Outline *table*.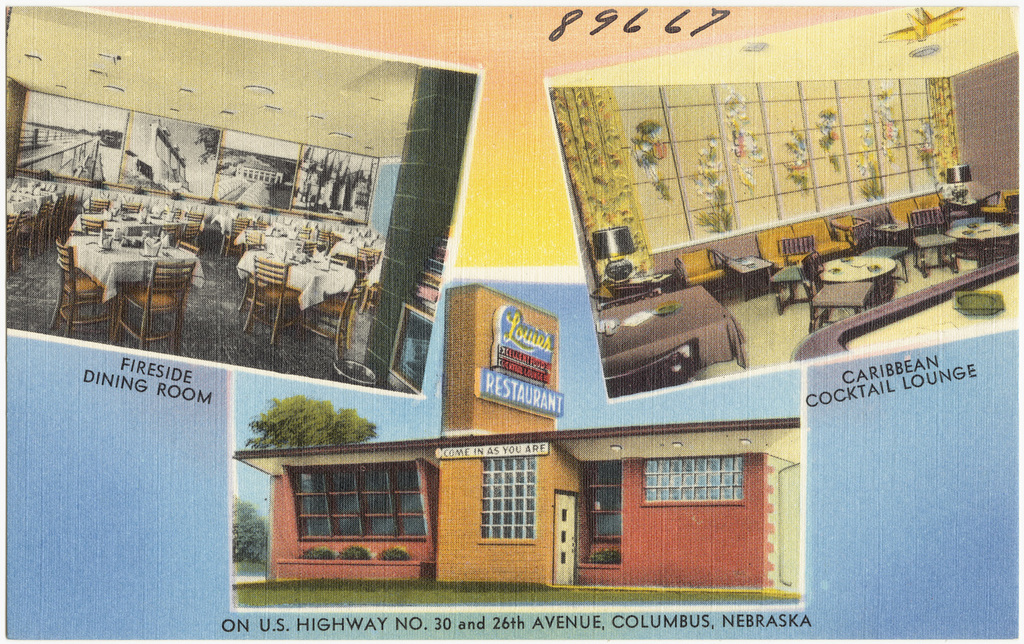
Outline: [141,196,205,229].
